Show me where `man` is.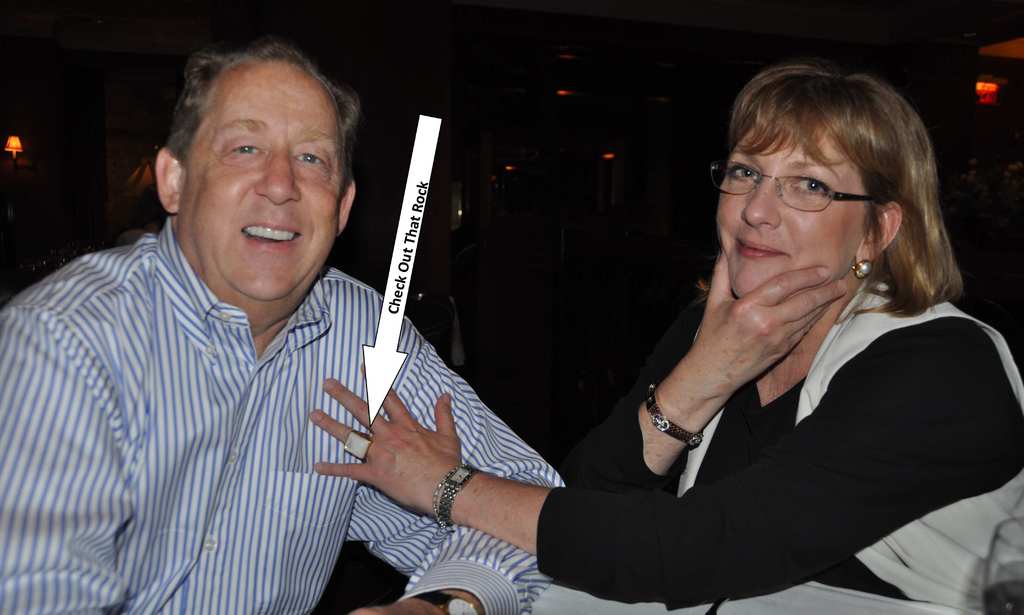
`man` is at bbox=(28, 44, 526, 614).
